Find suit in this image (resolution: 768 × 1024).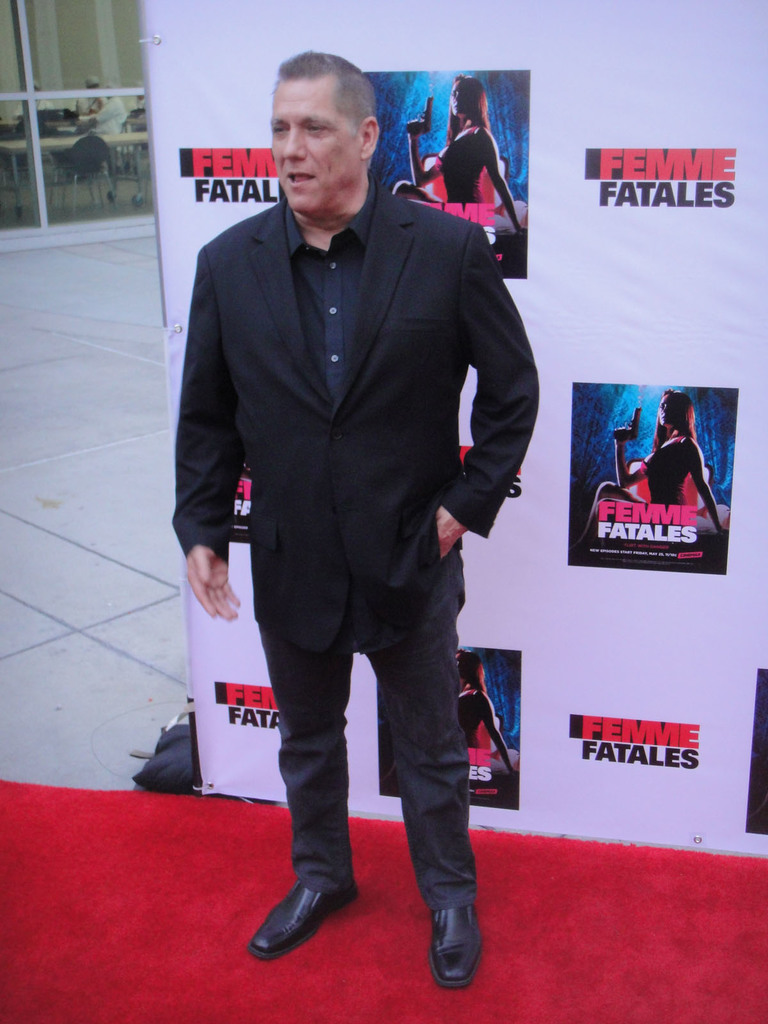
[x1=188, y1=115, x2=527, y2=957].
